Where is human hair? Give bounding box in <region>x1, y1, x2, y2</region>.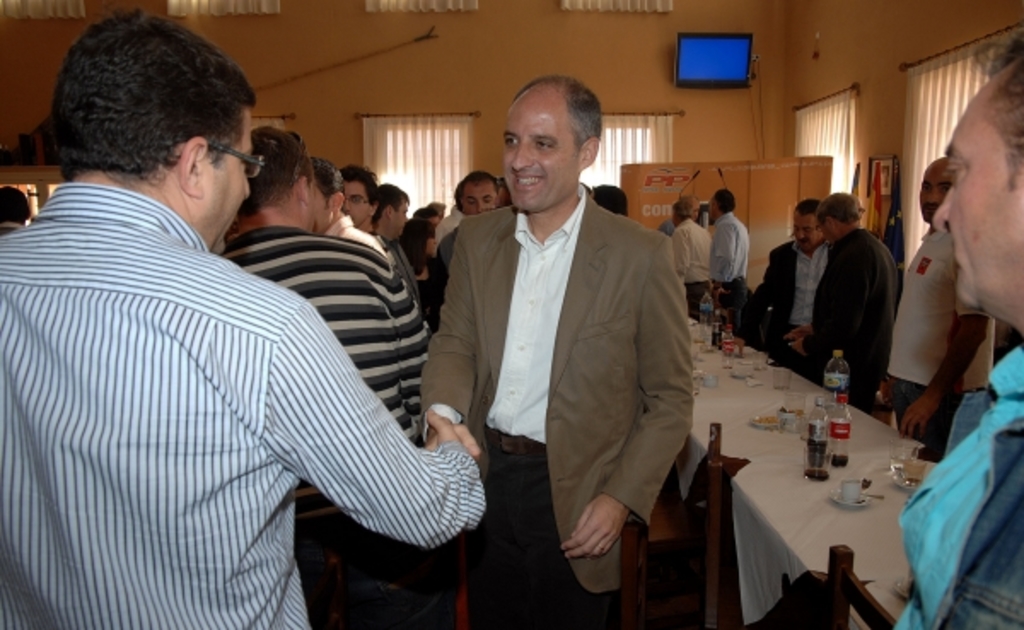
<region>512, 79, 608, 155</region>.
